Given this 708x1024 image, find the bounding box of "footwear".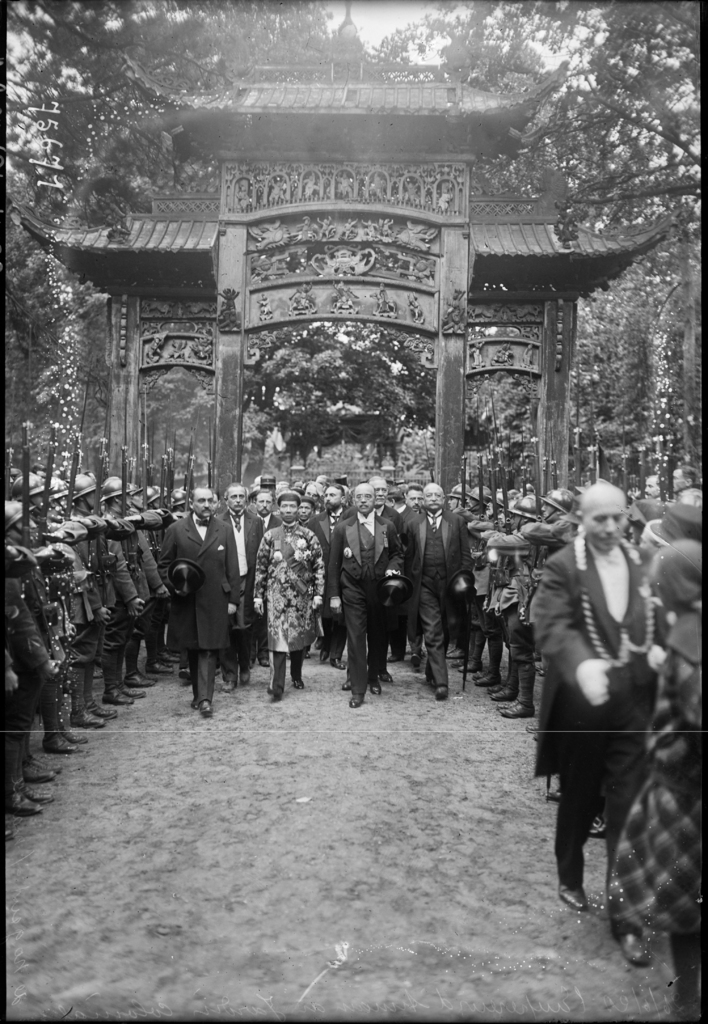
(619, 931, 651, 966).
